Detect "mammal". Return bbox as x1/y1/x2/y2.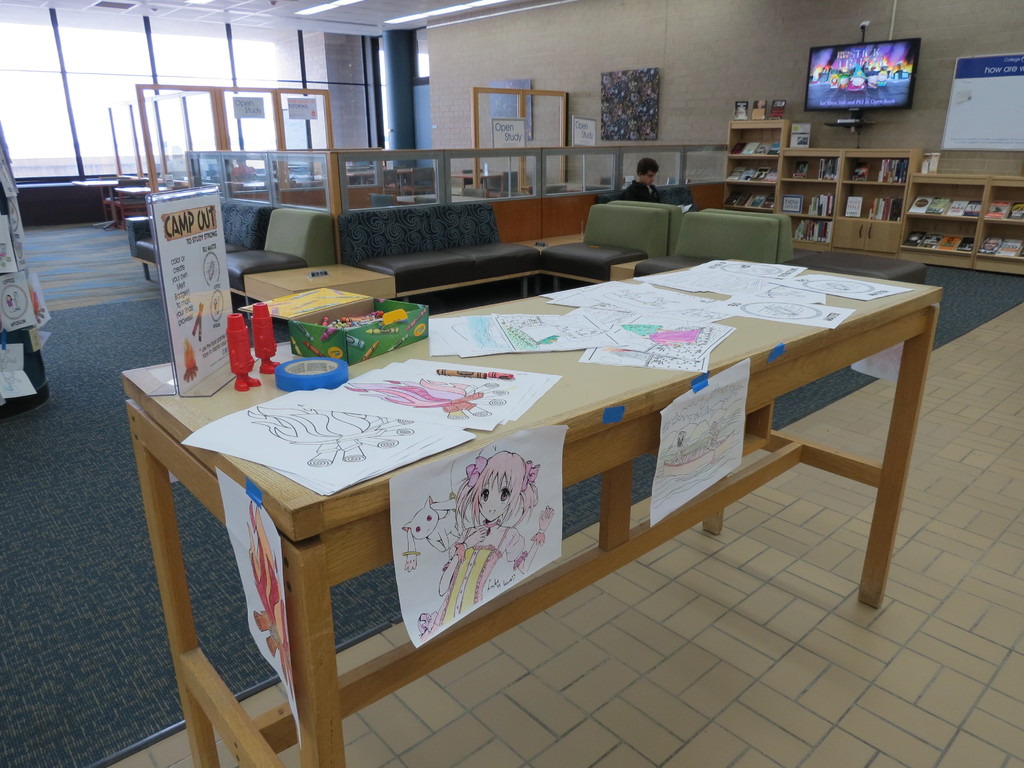
705/420/717/447.
